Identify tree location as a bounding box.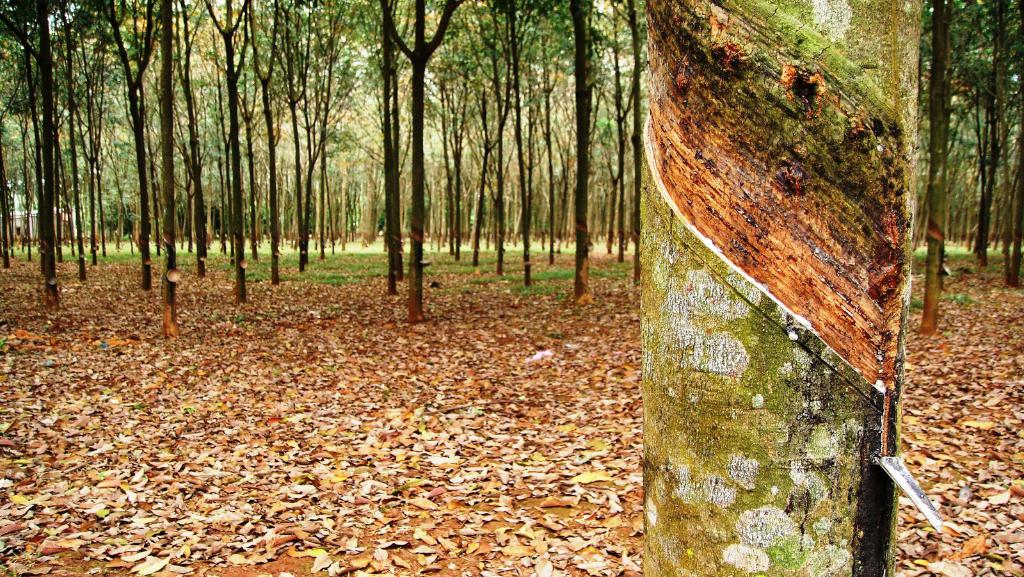
rect(637, 0, 940, 576).
